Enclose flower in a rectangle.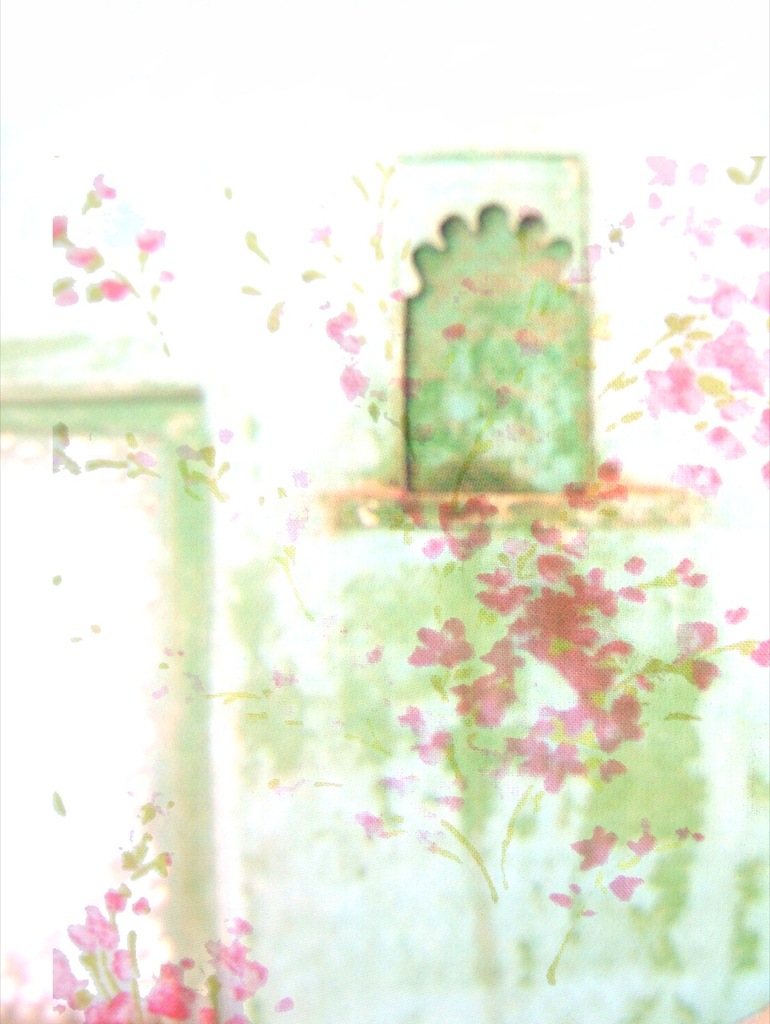
413/612/475/666.
